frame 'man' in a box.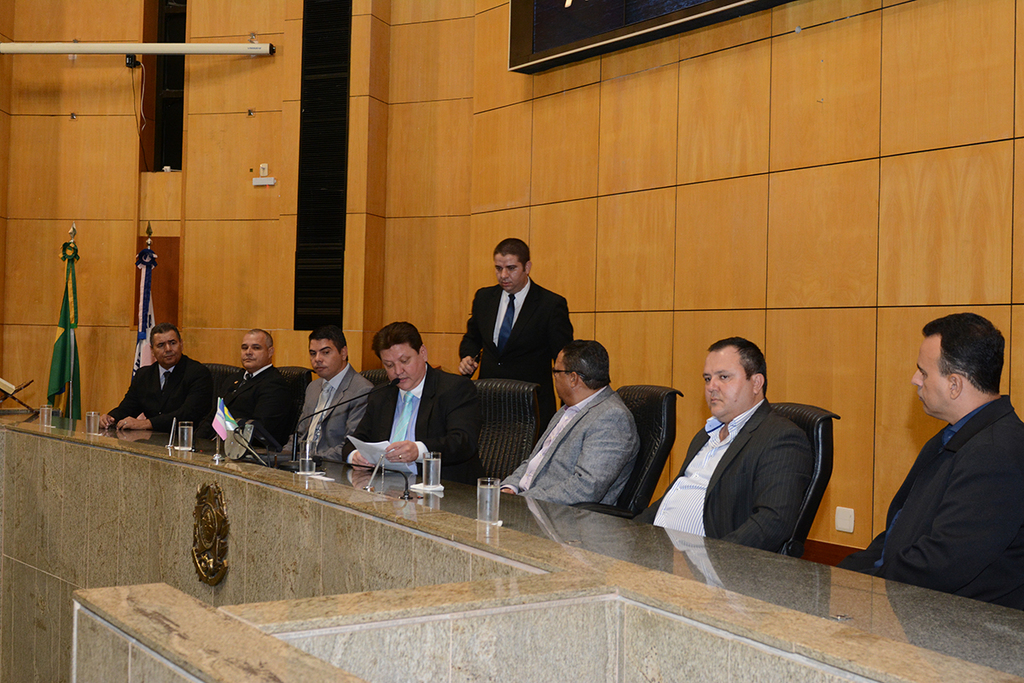
pyautogui.locateOnScreen(341, 323, 484, 485).
